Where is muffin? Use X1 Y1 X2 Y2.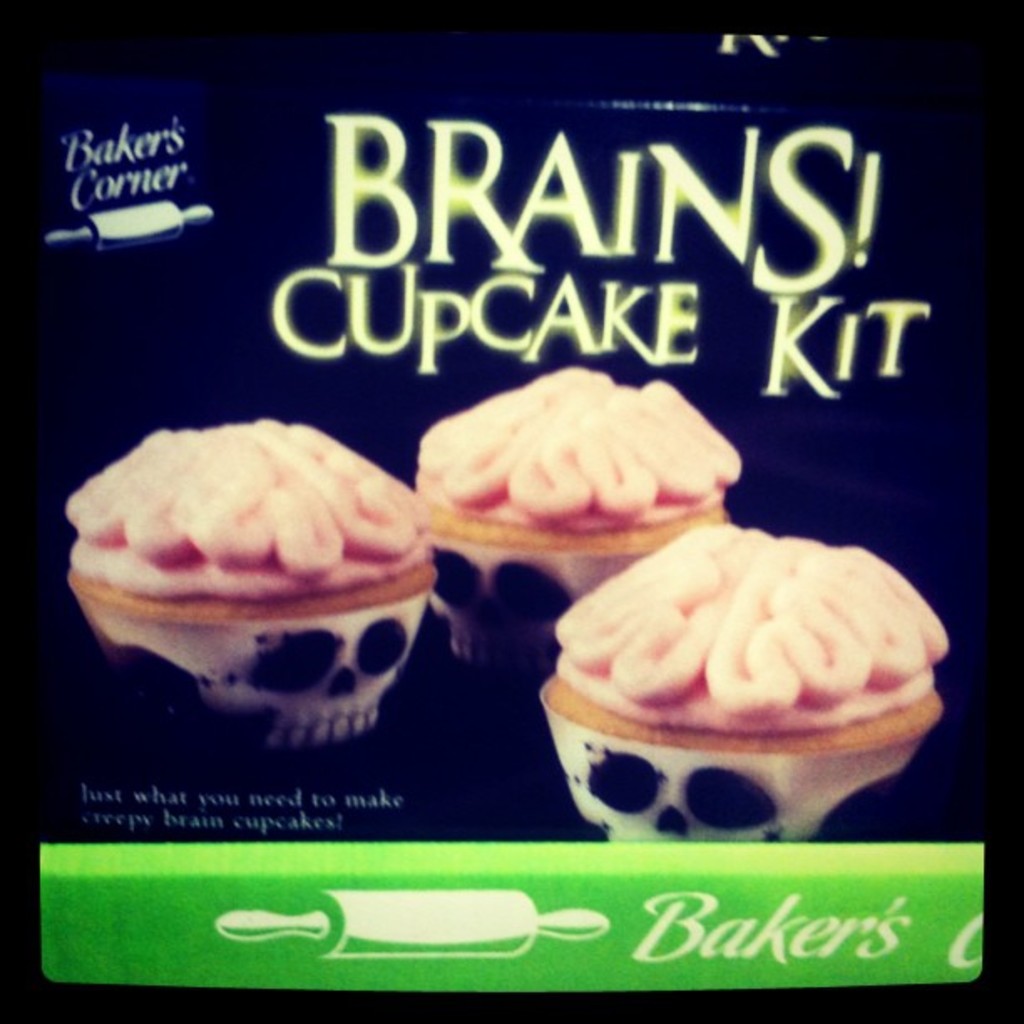
535 519 947 843.
